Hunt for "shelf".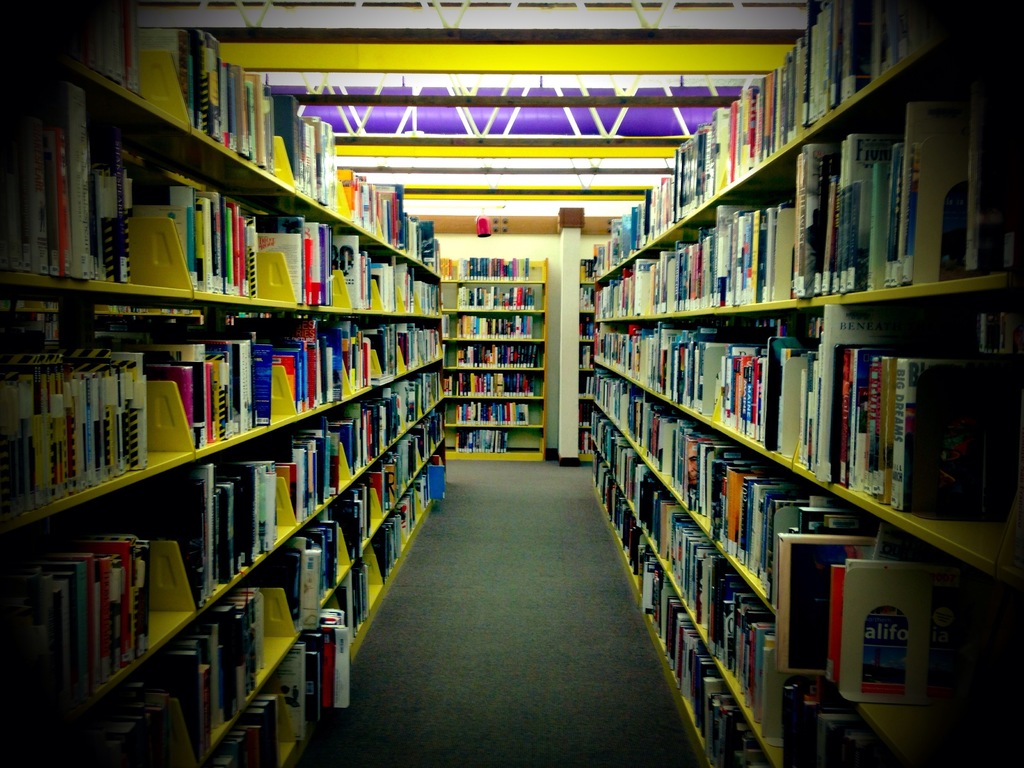
Hunted down at 0:0:451:767.
